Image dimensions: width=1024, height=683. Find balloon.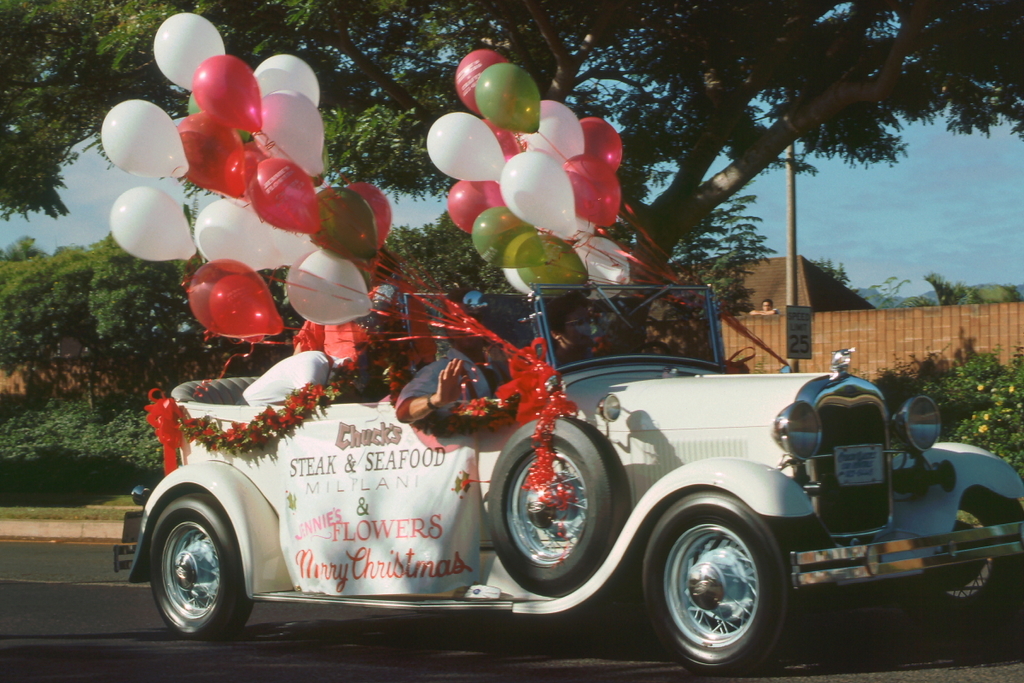
[99,98,189,178].
